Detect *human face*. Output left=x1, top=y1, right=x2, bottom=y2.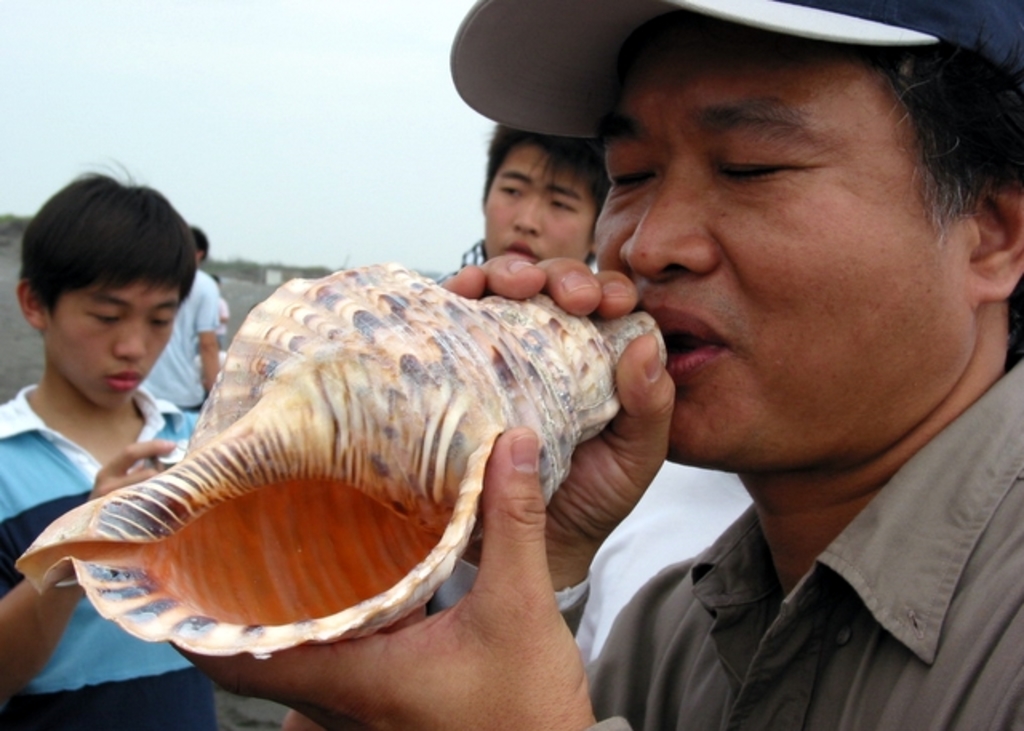
left=603, top=11, right=995, bottom=478.
